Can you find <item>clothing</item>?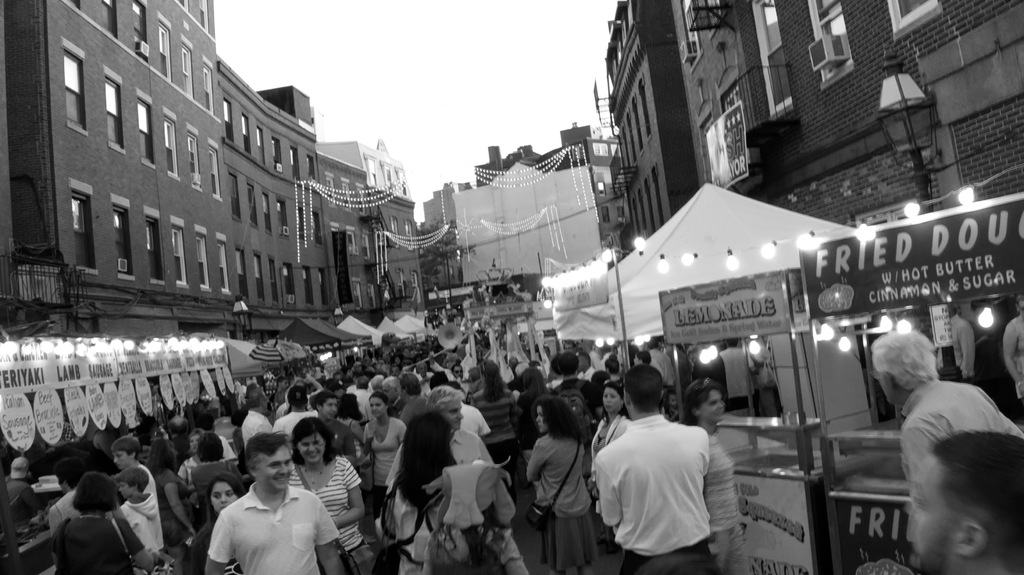
Yes, bounding box: select_region(380, 429, 529, 574).
